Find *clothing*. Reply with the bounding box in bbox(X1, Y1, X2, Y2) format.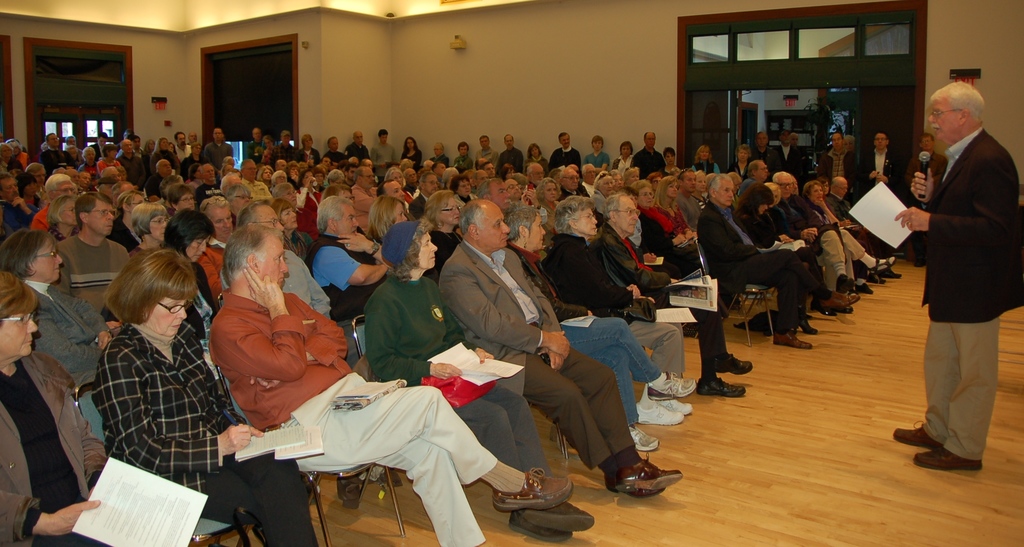
bbox(748, 138, 774, 165).
